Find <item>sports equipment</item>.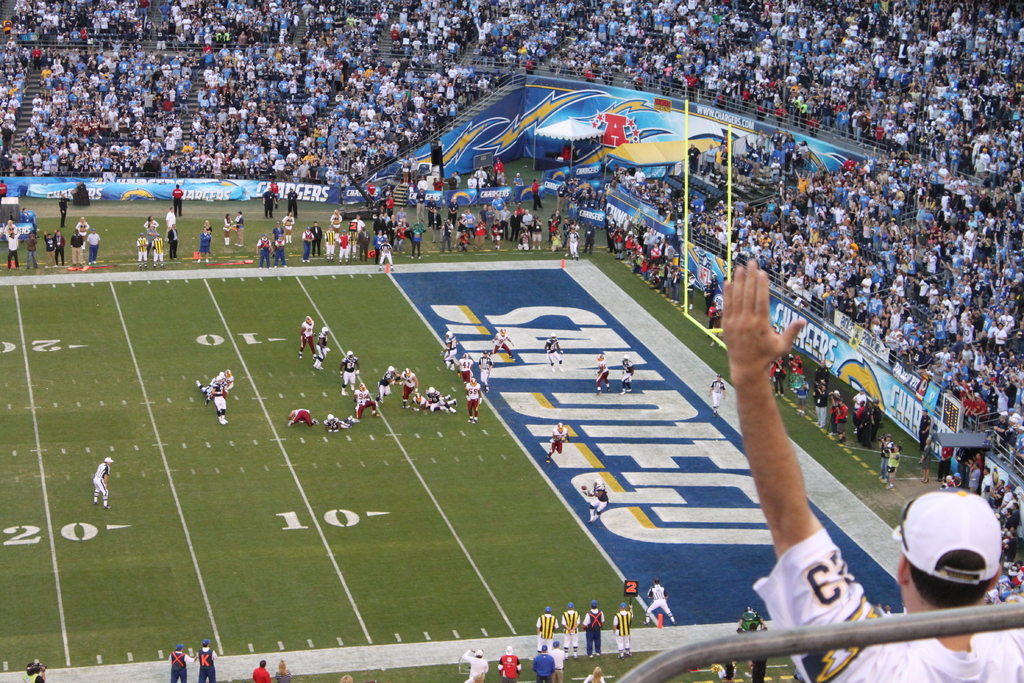
select_region(303, 314, 314, 327).
